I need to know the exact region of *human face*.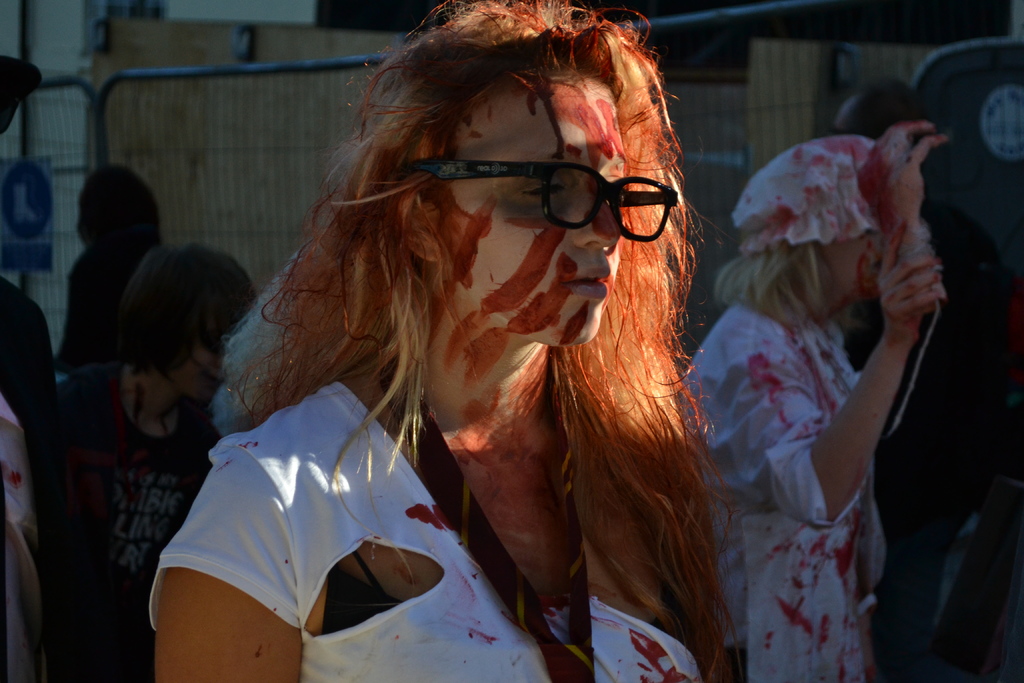
Region: BBox(429, 67, 627, 348).
